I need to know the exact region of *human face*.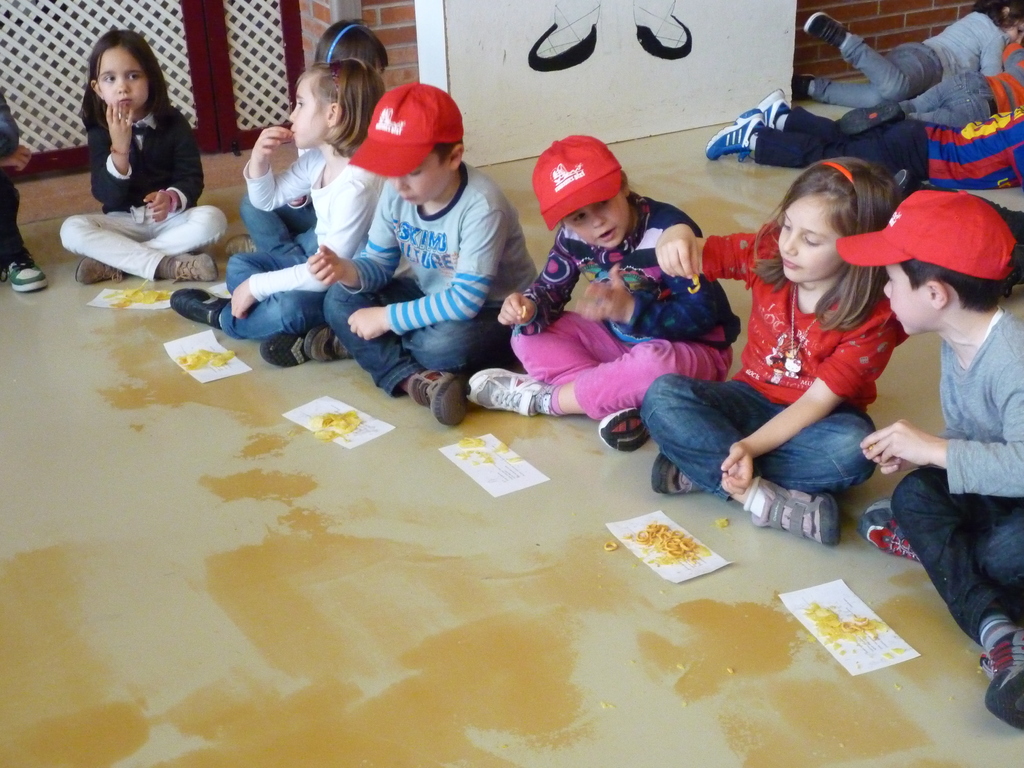
Region: 557,192,630,250.
